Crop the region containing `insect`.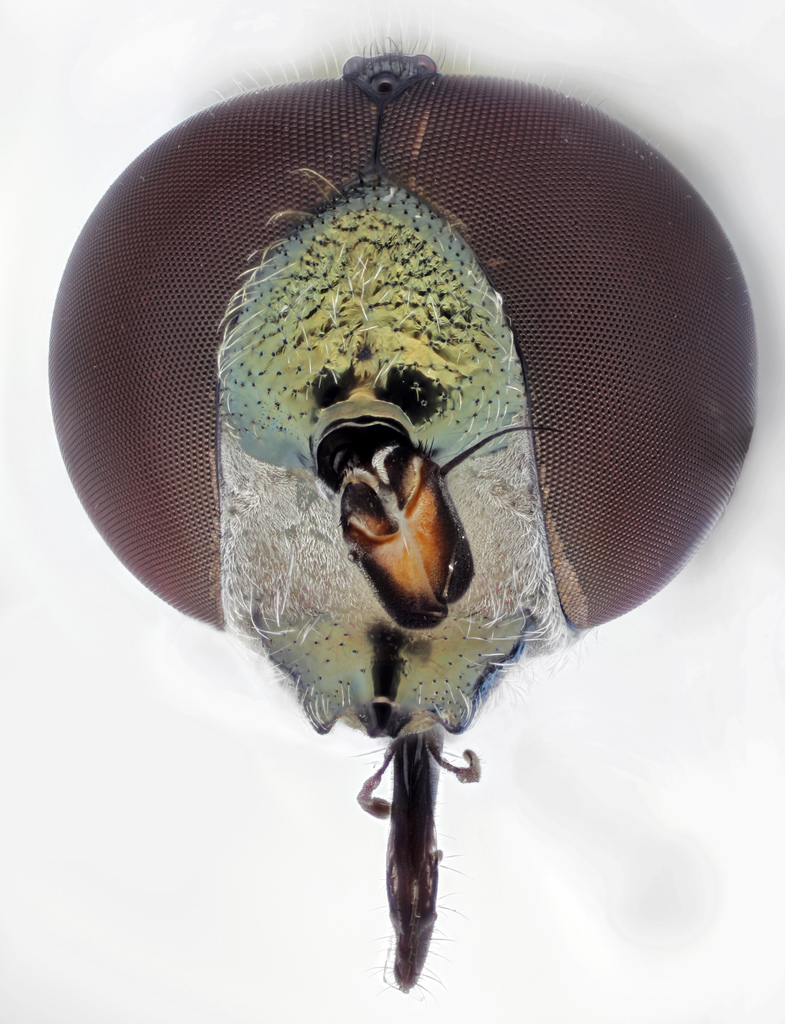
Crop region: <bbox>47, 37, 758, 993</bbox>.
